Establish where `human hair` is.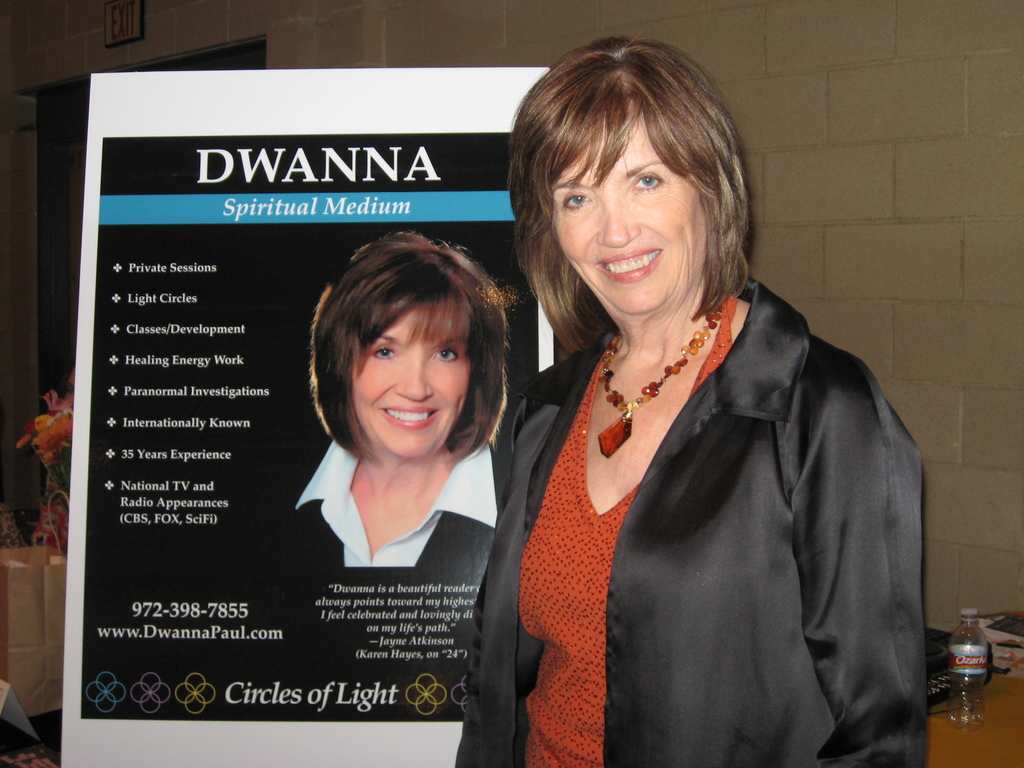
Established at {"left": 509, "top": 30, "right": 755, "bottom": 299}.
